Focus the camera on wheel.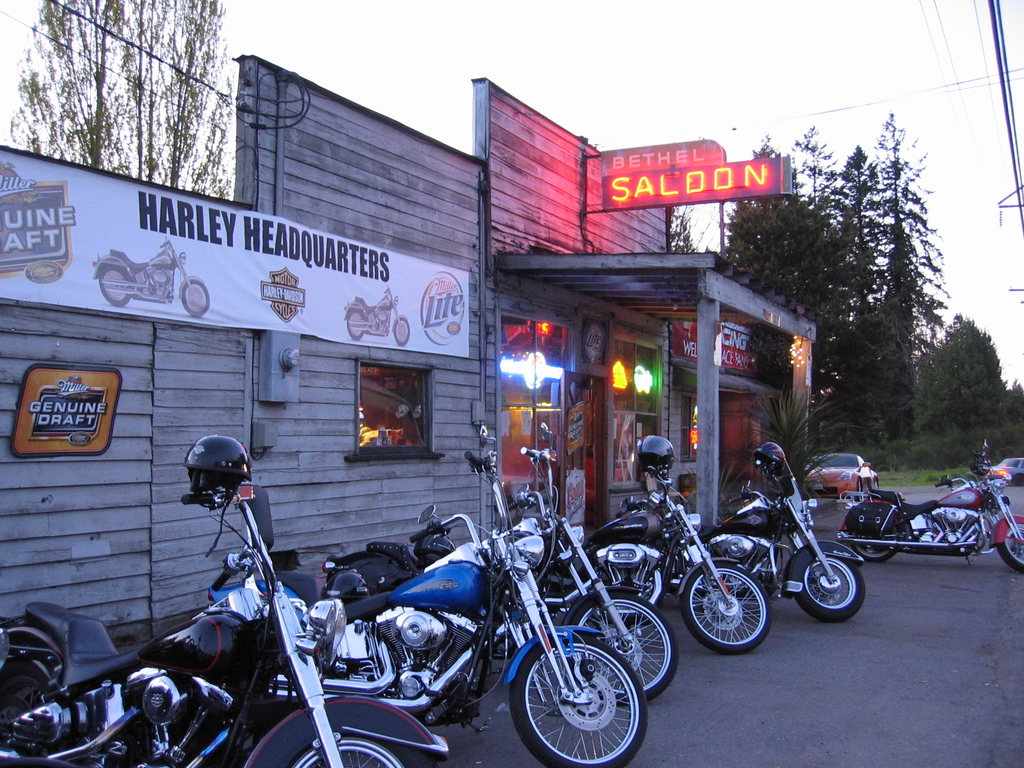
Focus region: bbox(514, 650, 644, 754).
